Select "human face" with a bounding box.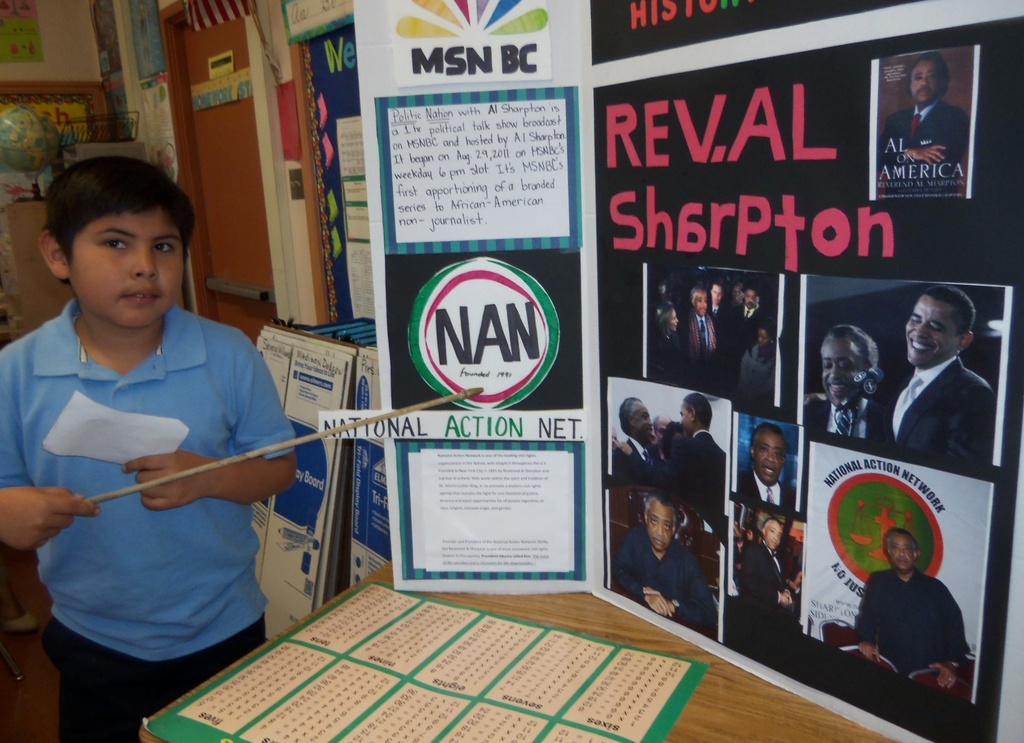
crop(680, 401, 691, 436).
